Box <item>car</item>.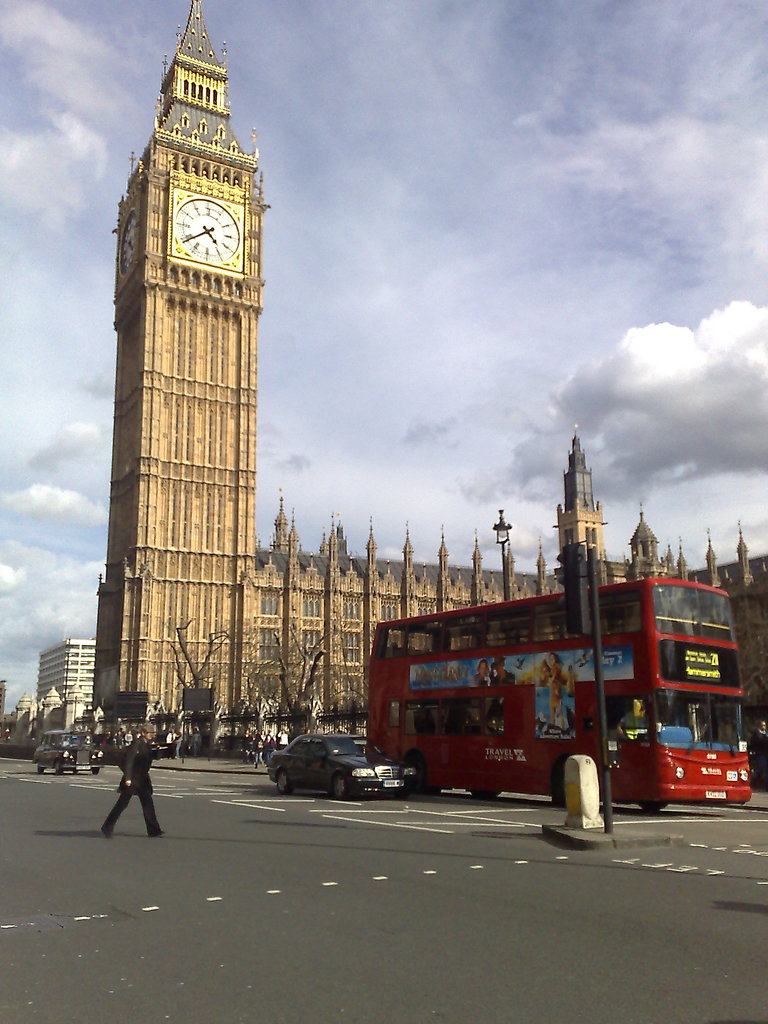
box=[32, 729, 105, 776].
